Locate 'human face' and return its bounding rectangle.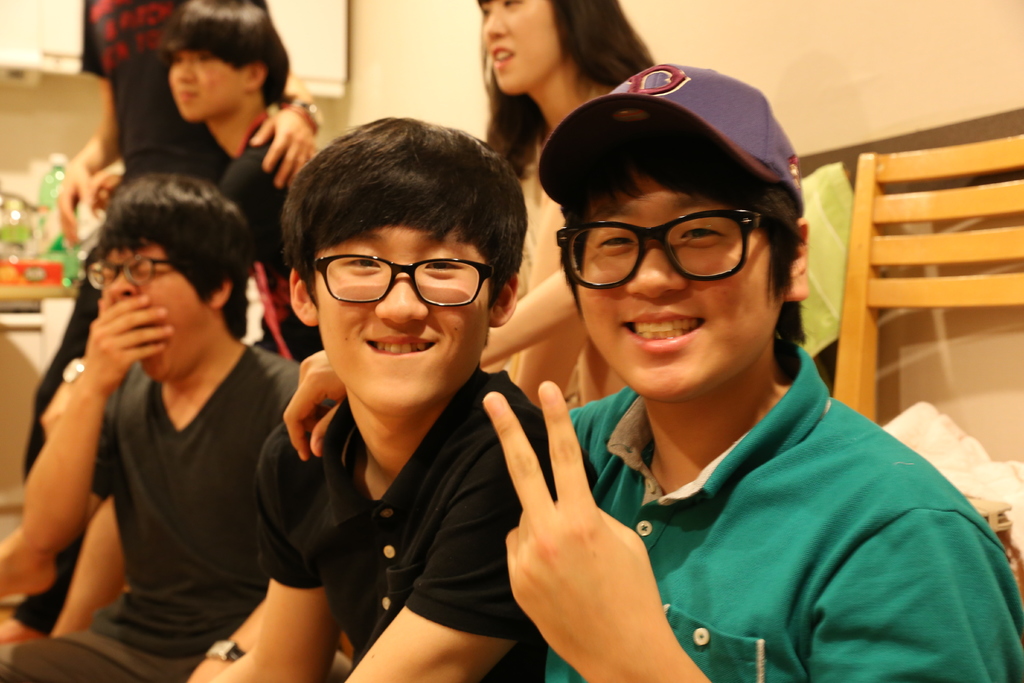
(x1=472, y1=0, x2=568, y2=90).
